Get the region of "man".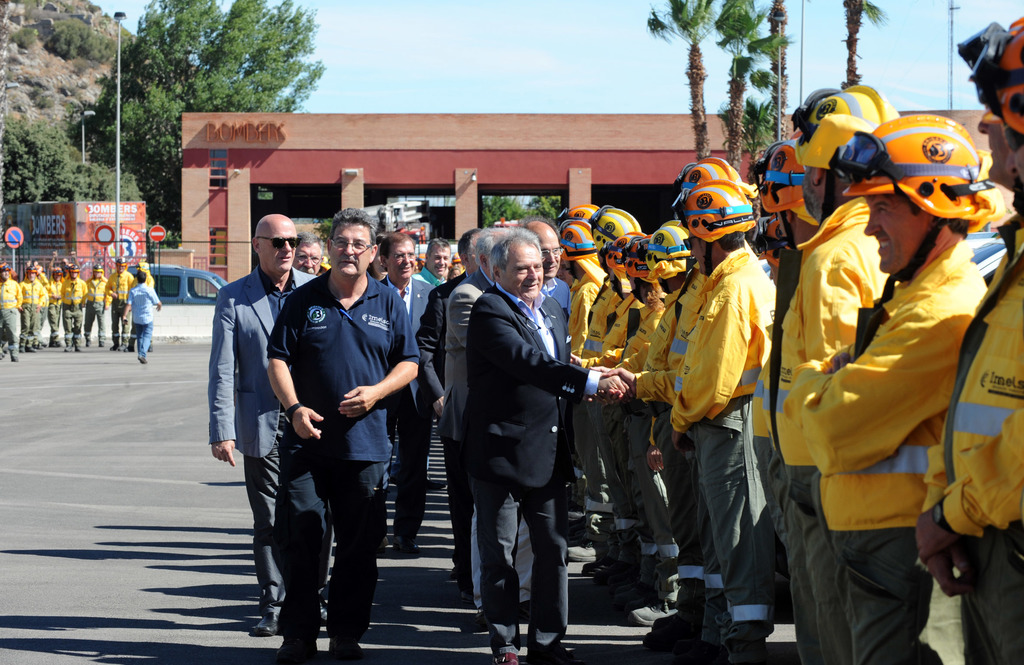
{"left": 441, "top": 225, "right": 517, "bottom": 598}.
